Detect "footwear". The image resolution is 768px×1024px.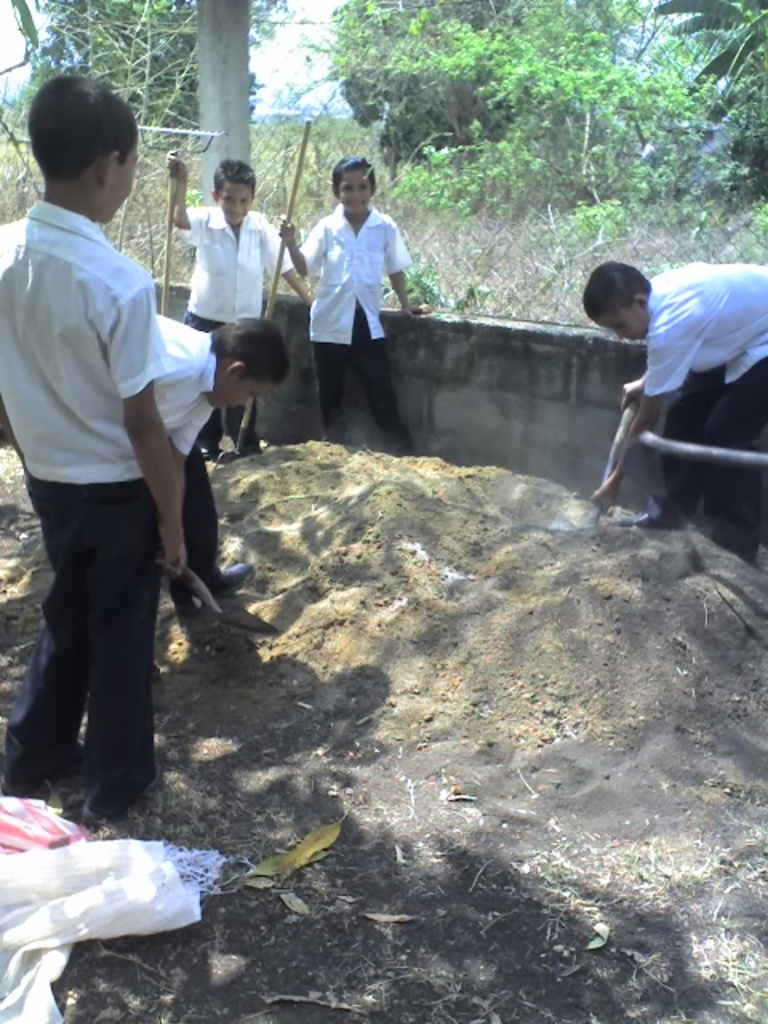
[174,555,256,626].
